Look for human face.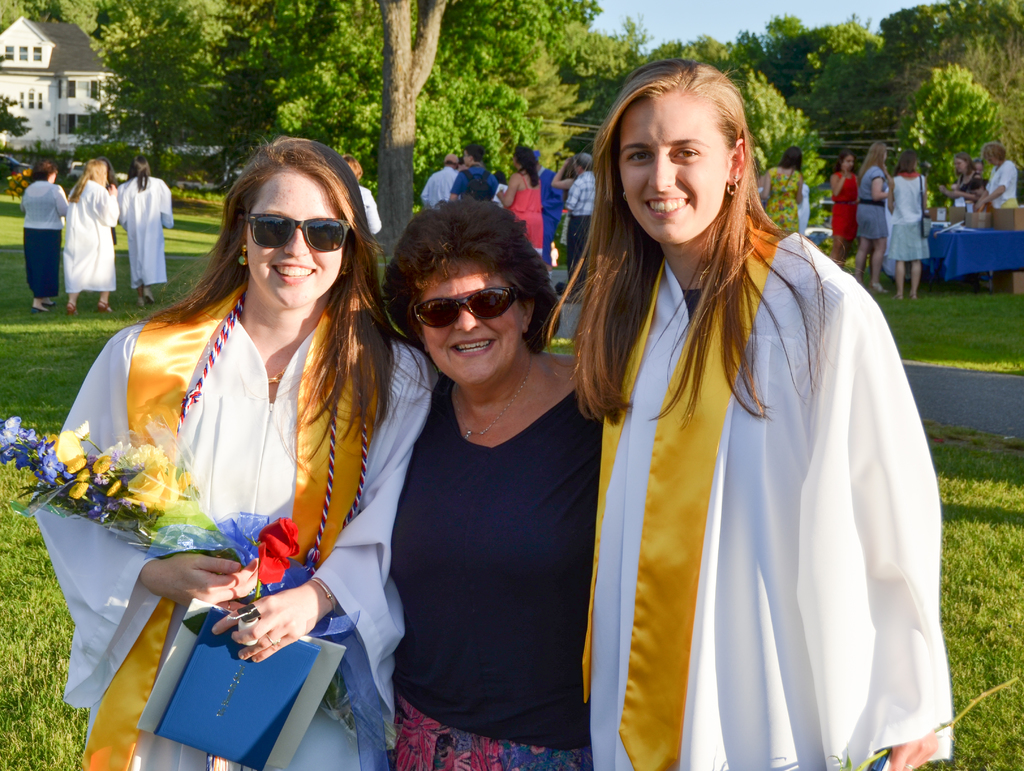
Found: 422 262 522 382.
